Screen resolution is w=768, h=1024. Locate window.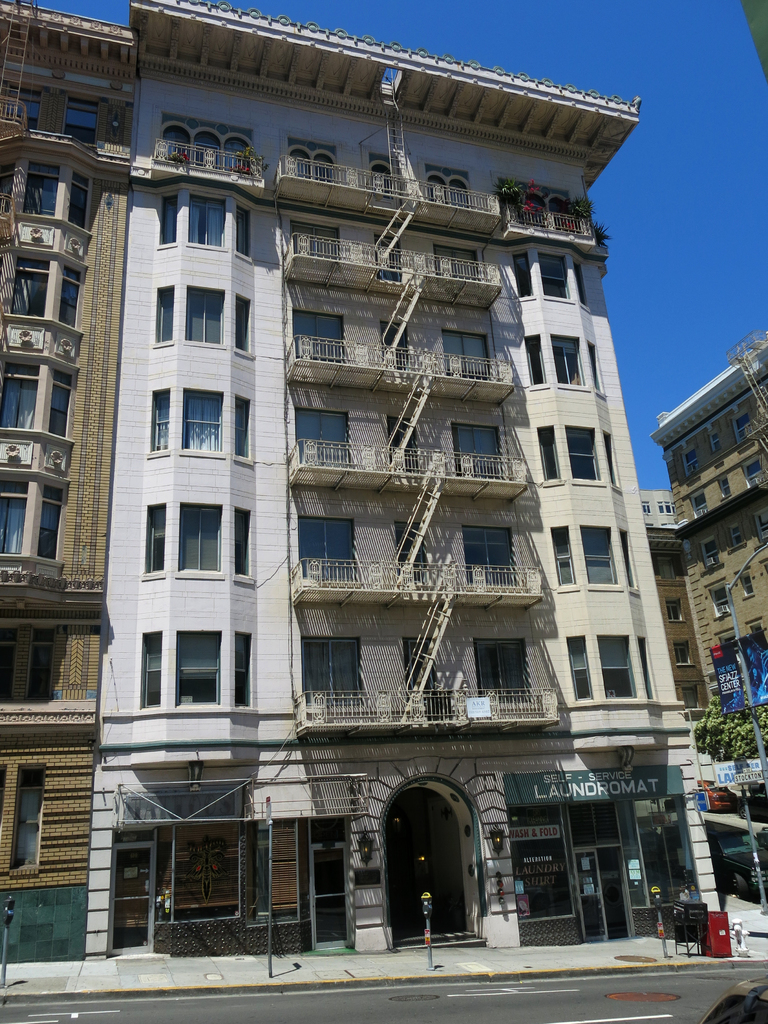
734/407/755/445.
